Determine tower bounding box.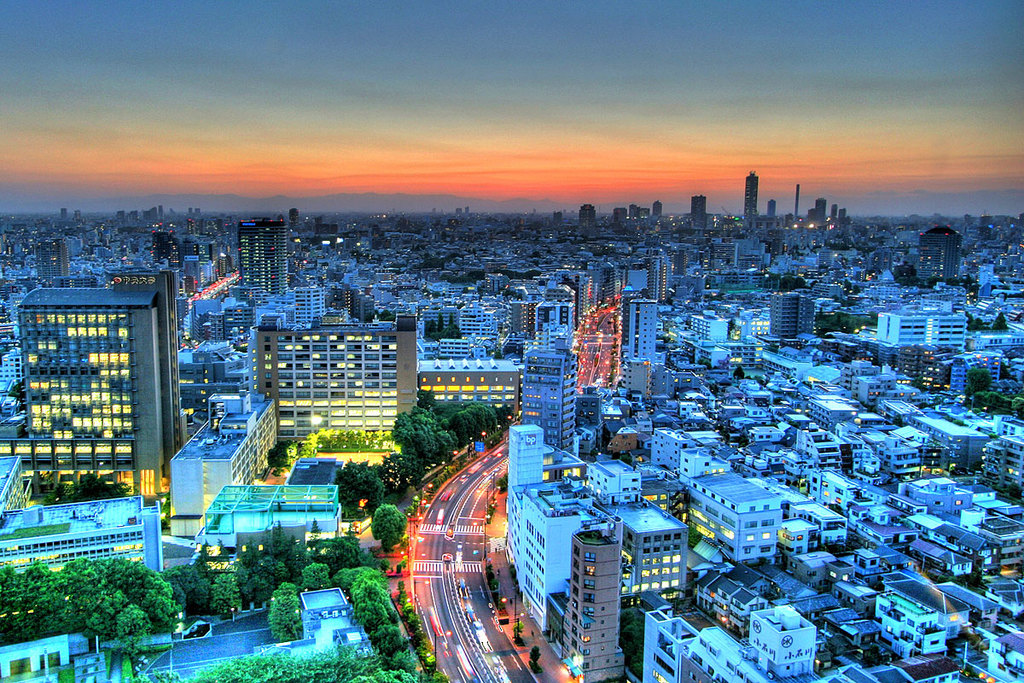
Determined: 817 198 824 218.
